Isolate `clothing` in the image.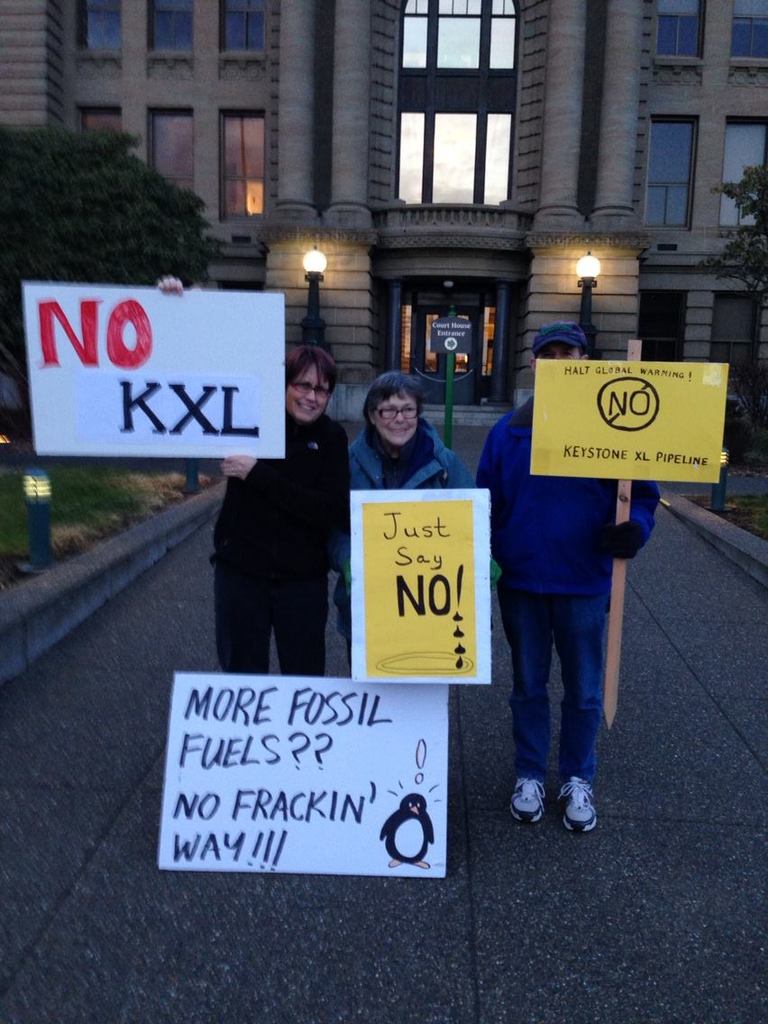
Isolated region: l=202, t=409, r=342, b=688.
